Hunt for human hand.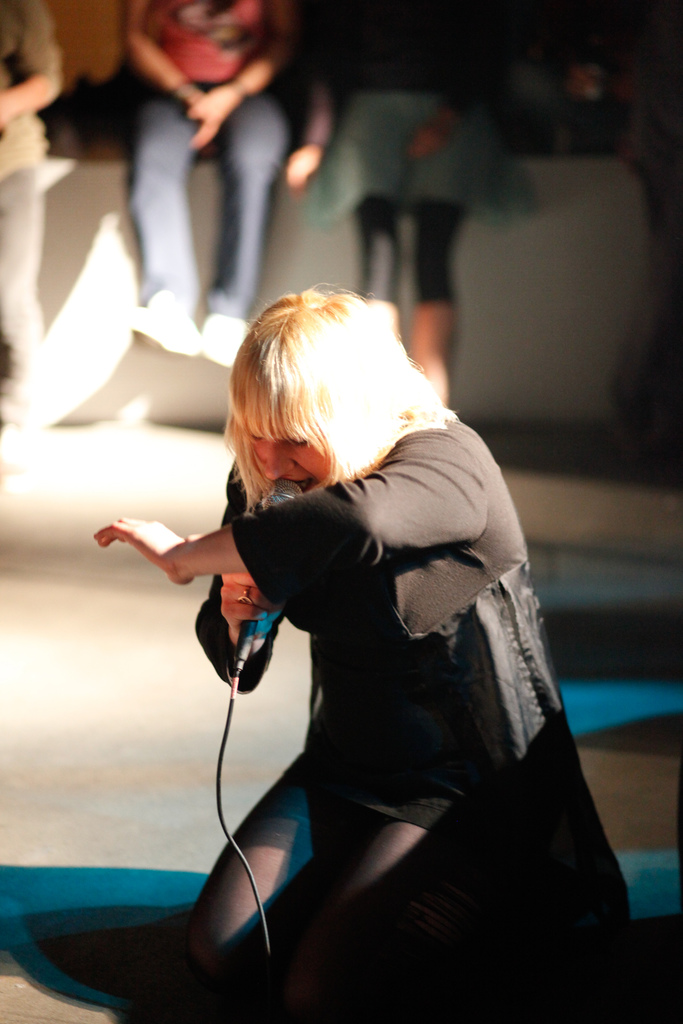
Hunted down at 281, 145, 328, 188.
